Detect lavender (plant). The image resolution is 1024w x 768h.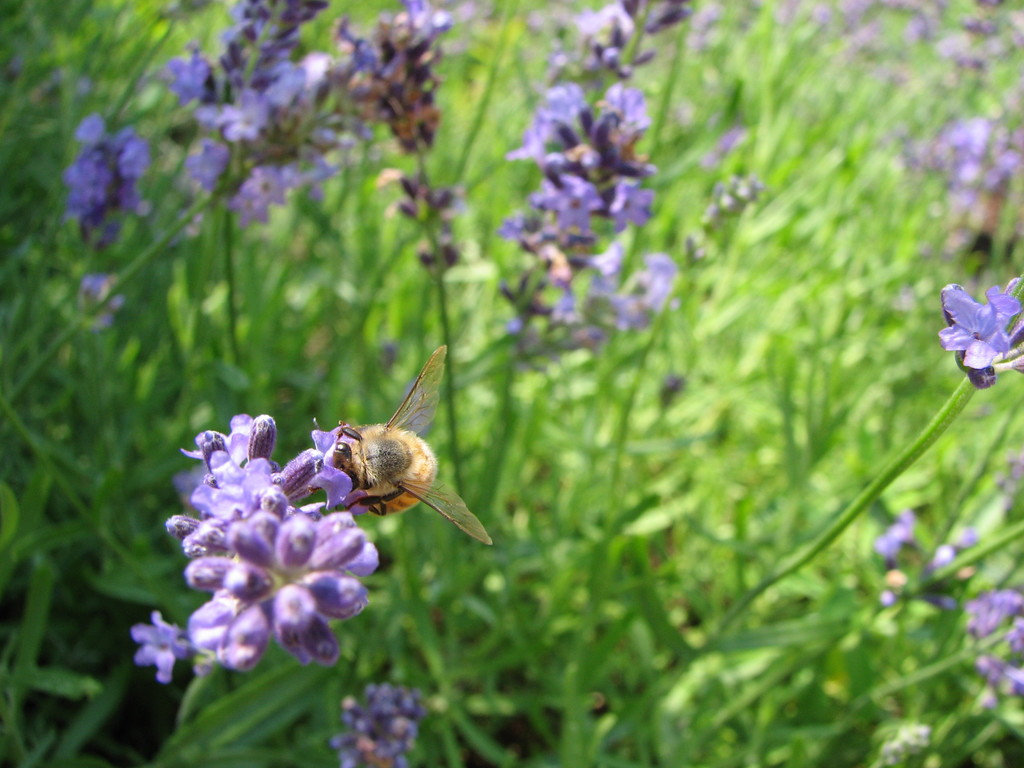
left=318, top=671, right=429, bottom=767.
